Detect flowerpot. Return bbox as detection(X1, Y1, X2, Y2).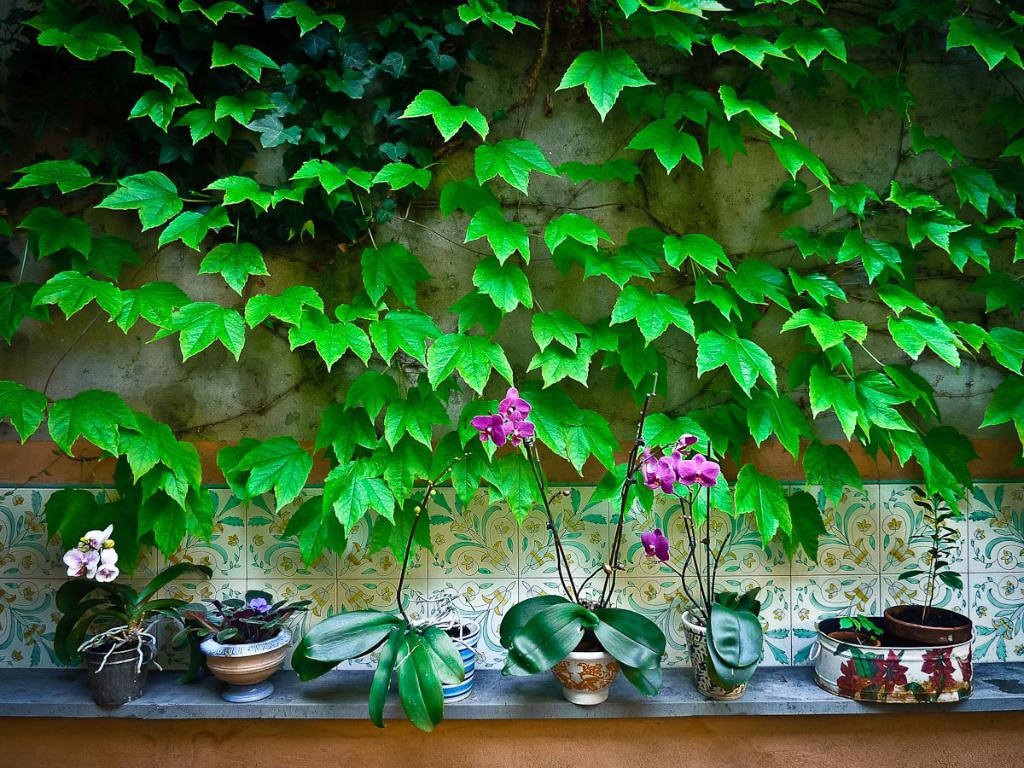
detection(555, 614, 622, 706).
